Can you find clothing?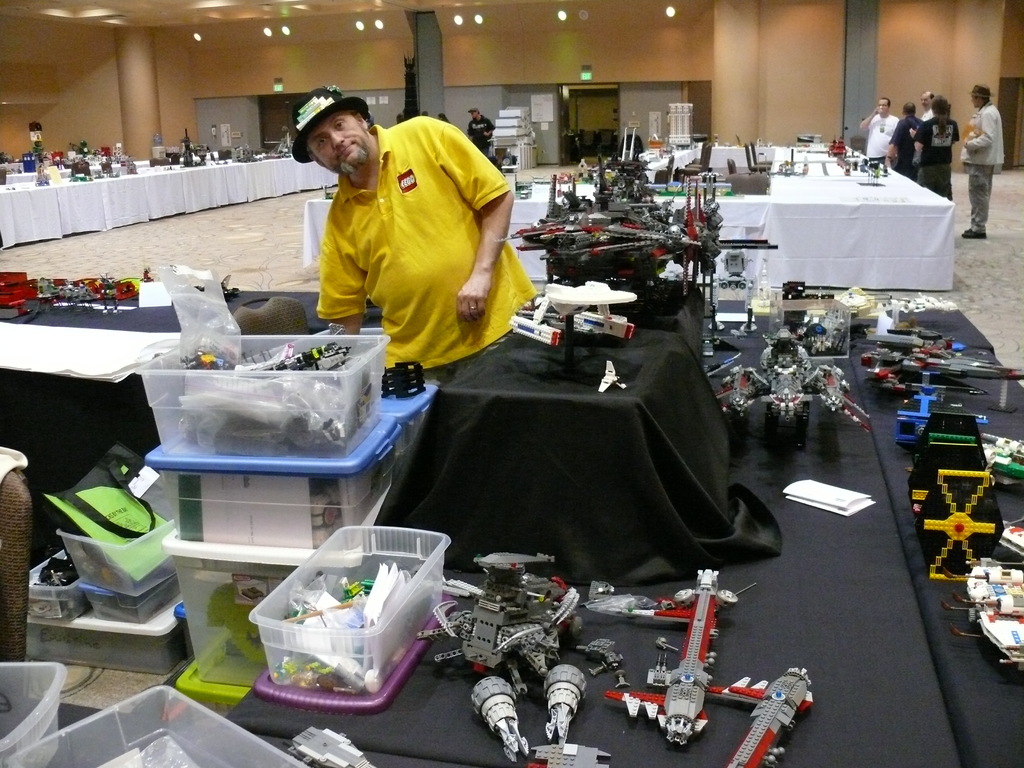
Yes, bounding box: <bbox>862, 111, 902, 161</bbox>.
